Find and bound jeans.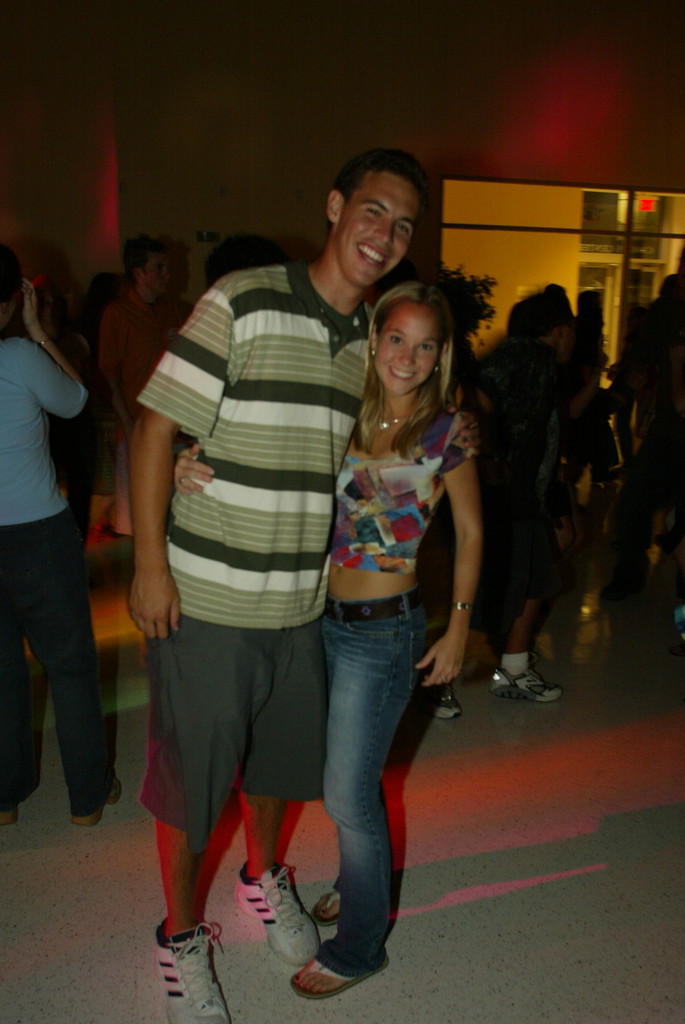
Bound: select_region(0, 526, 111, 822).
